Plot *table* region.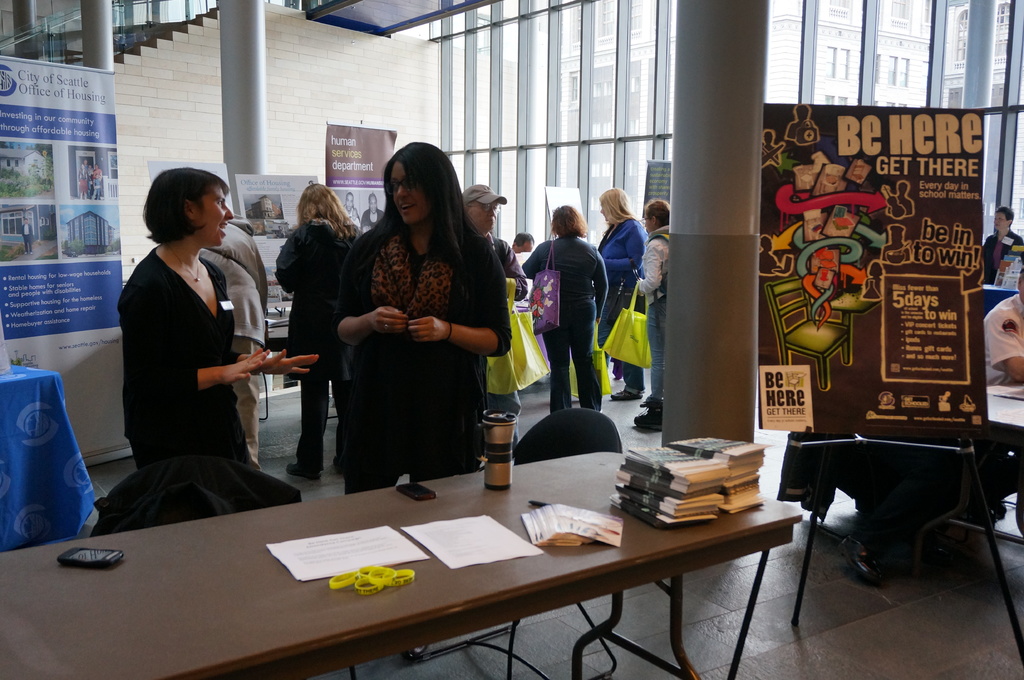
Plotted at detection(44, 455, 810, 679).
